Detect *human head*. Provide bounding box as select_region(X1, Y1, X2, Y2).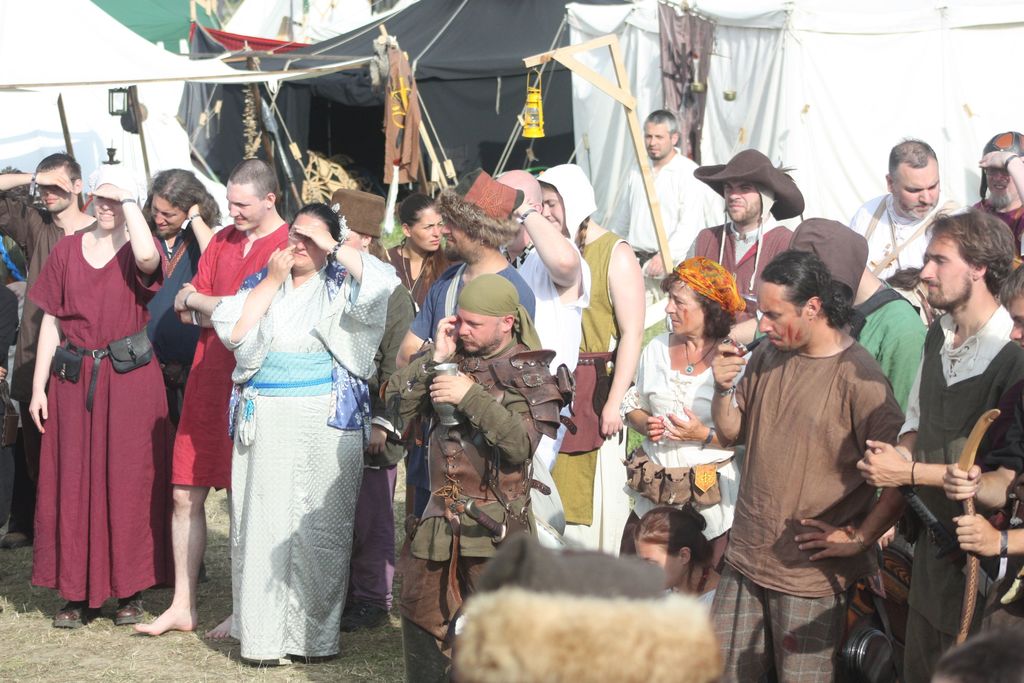
select_region(756, 249, 853, 356).
